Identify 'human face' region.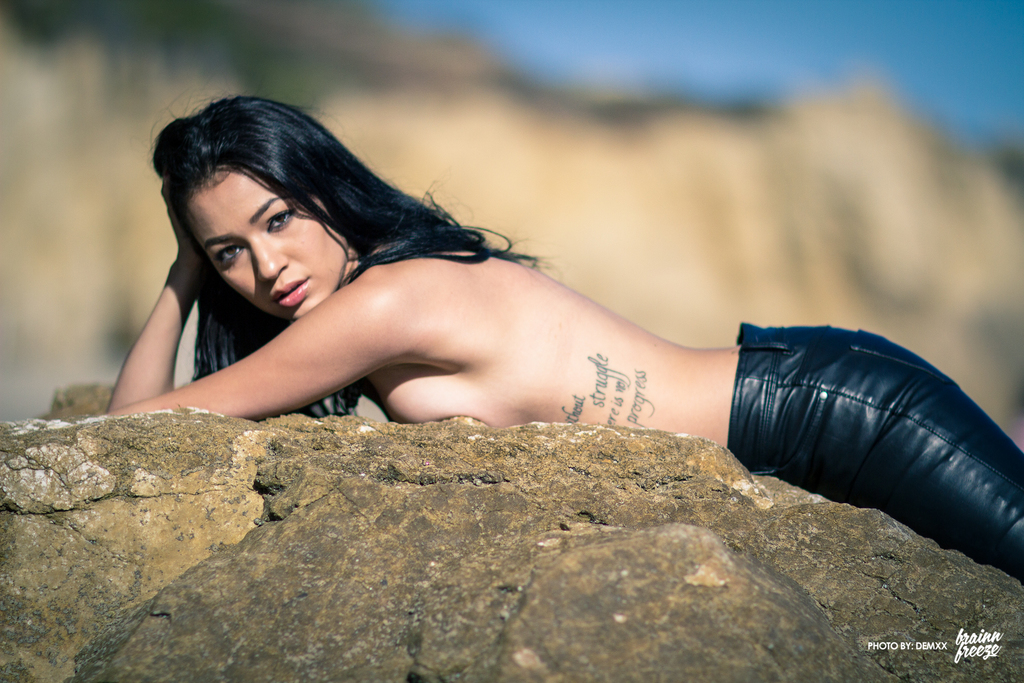
Region: rect(177, 164, 346, 323).
